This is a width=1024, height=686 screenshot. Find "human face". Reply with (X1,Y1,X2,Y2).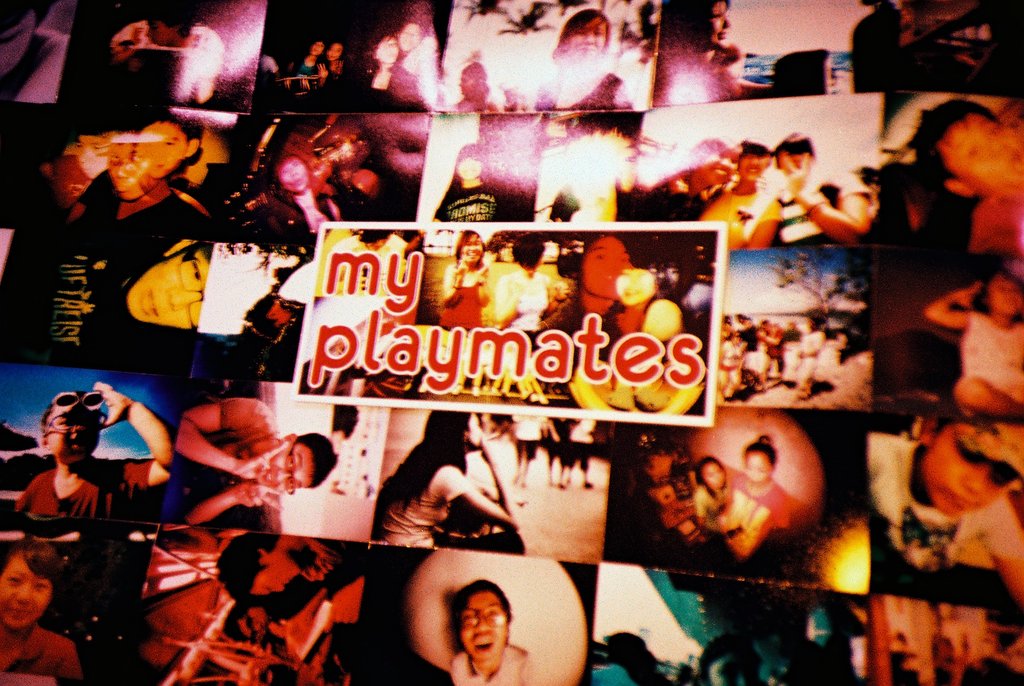
(247,559,307,594).
